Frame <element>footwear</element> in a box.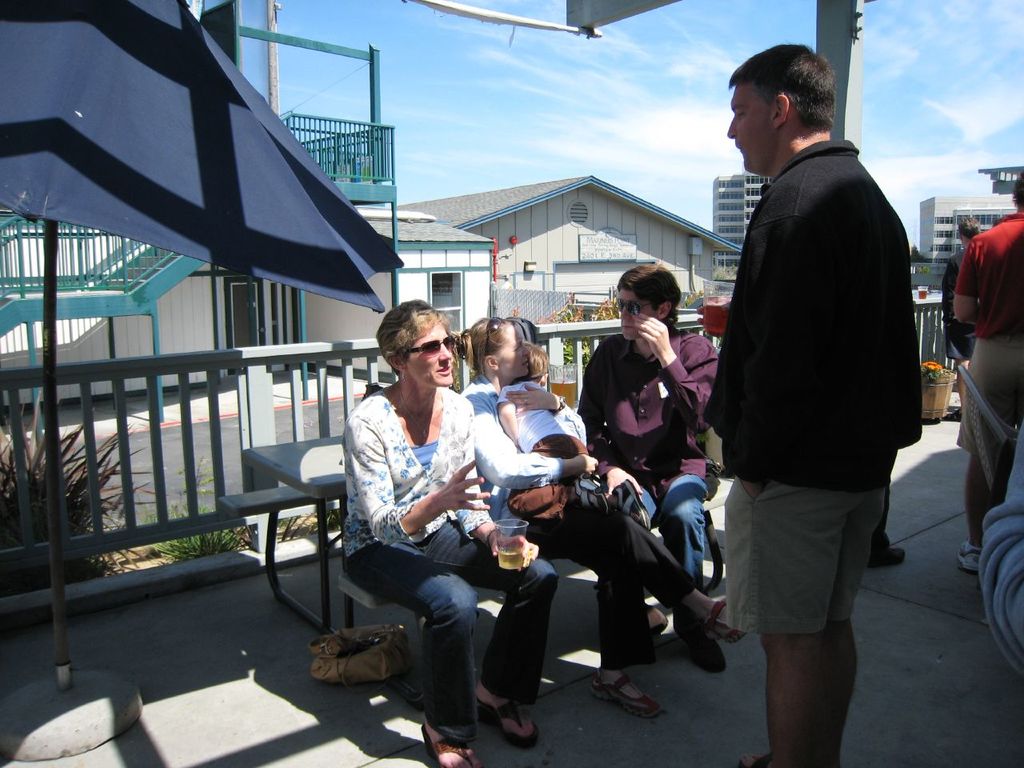
[736,750,773,767].
